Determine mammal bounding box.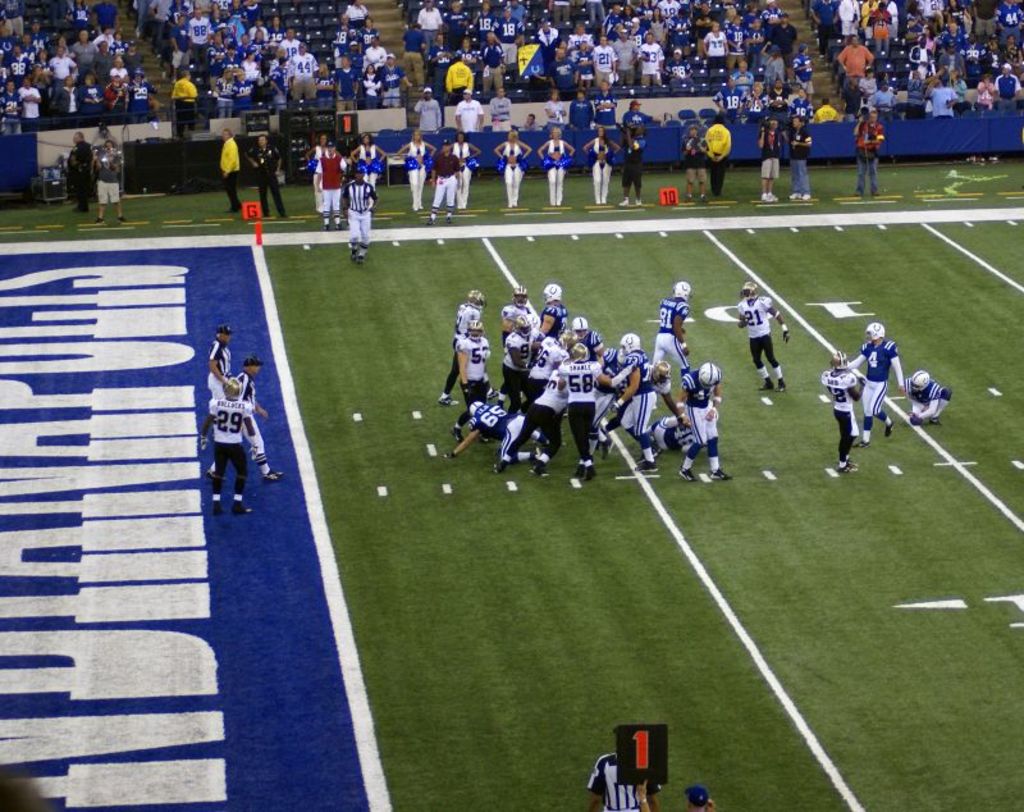
Determined: 166/76/201/134.
